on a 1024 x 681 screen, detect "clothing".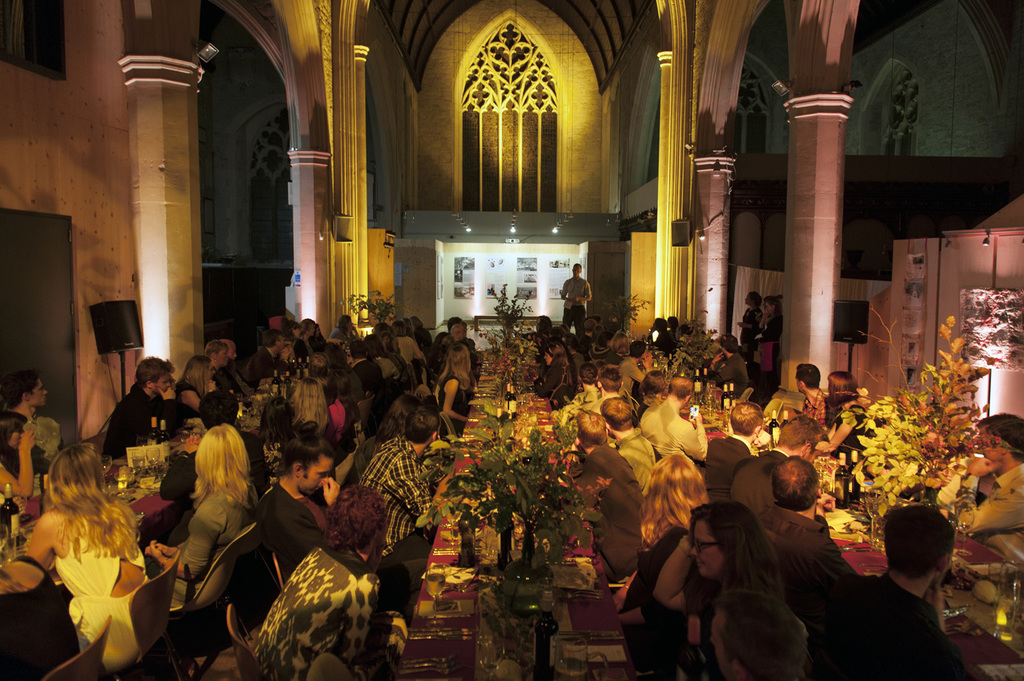
[left=246, top=343, right=281, bottom=389].
